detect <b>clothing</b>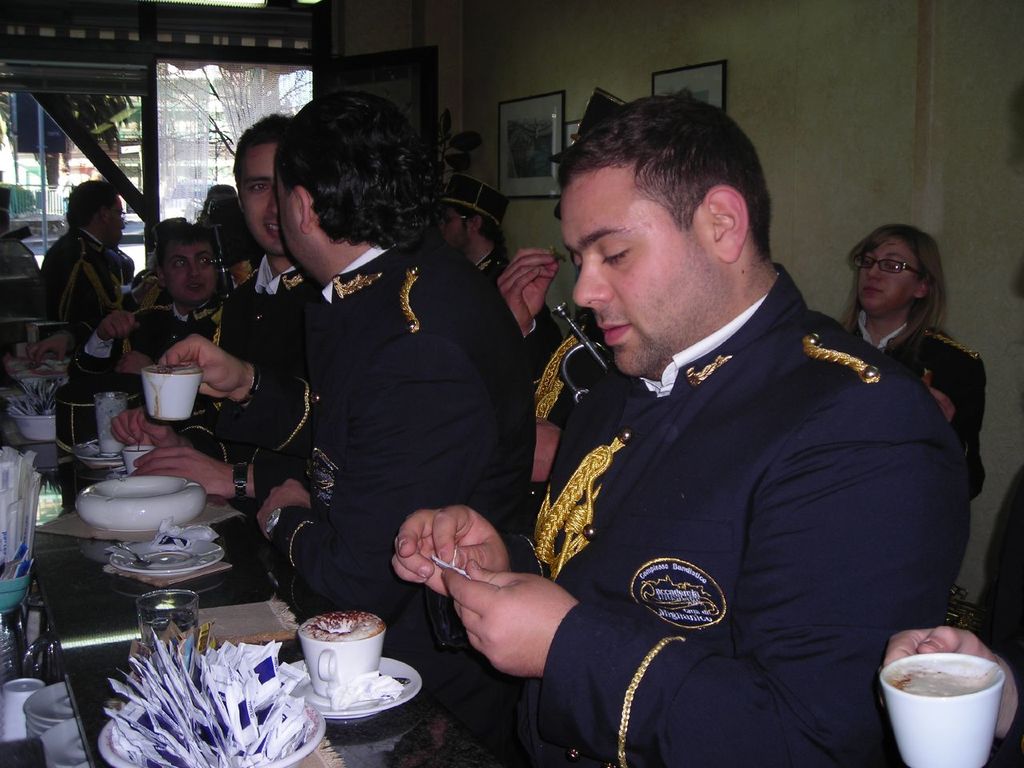
locate(851, 310, 989, 563)
